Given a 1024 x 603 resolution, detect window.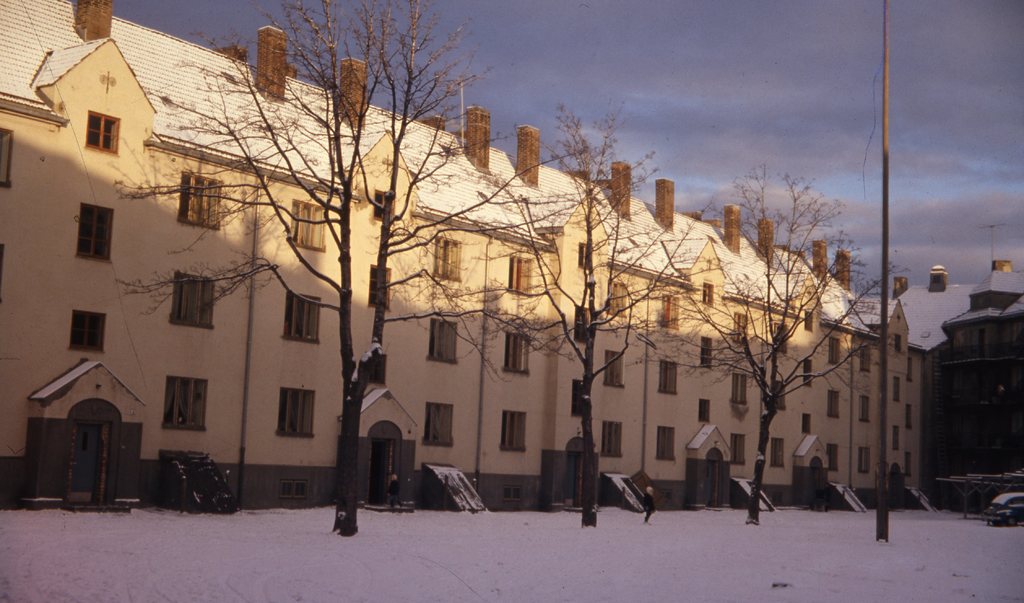
(290,200,325,248).
